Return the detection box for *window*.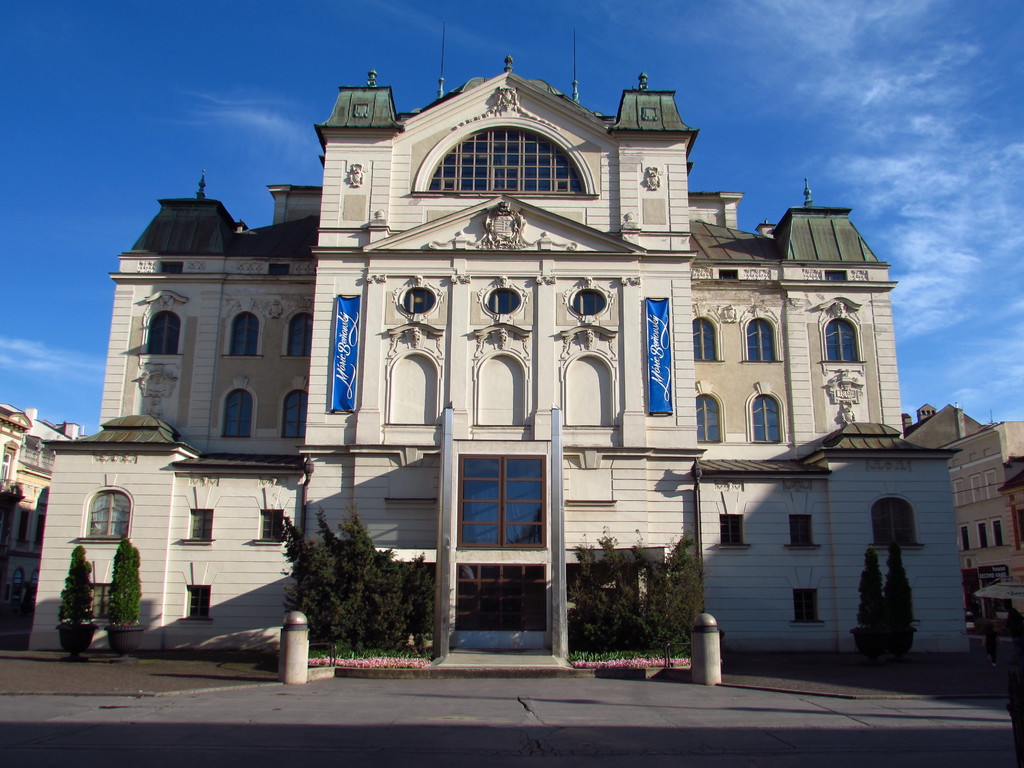
rect(252, 507, 292, 549).
